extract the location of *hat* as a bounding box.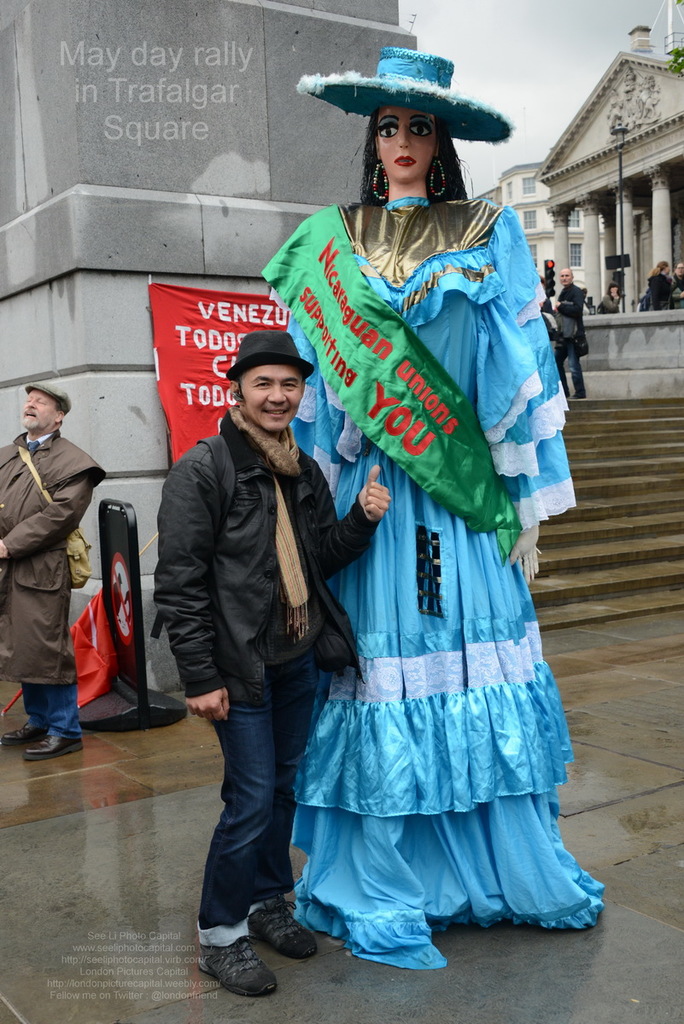
l=224, t=327, r=318, b=383.
